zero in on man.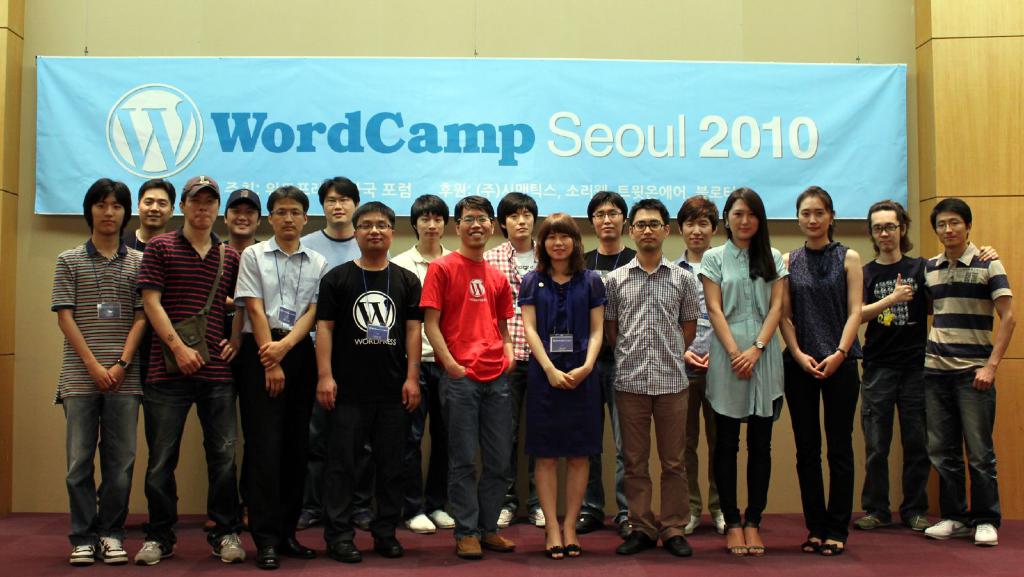
Zeroed in: select_region(305, 173, 367, 280).
